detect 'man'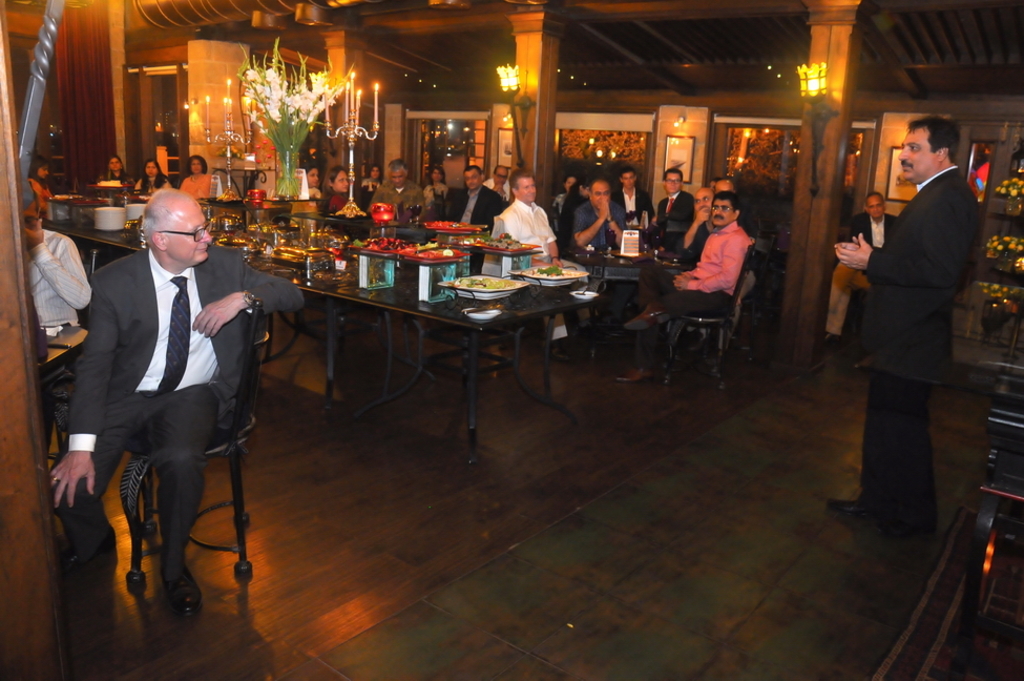
[left=682, top=182, right=719, bottom=248]
